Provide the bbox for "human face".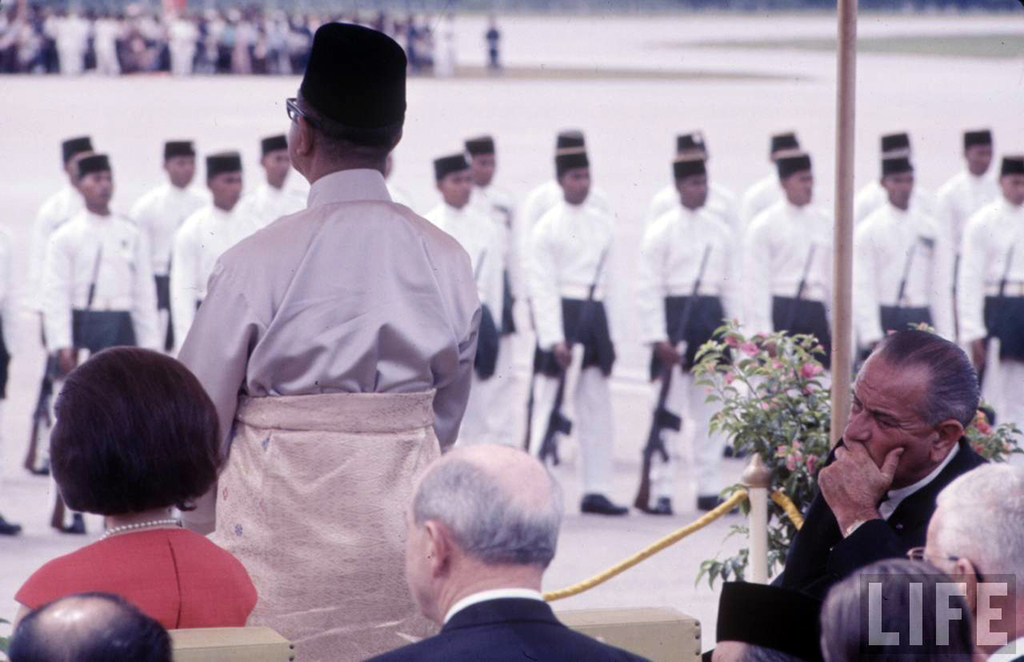
box(265, 148, 290, 182).
